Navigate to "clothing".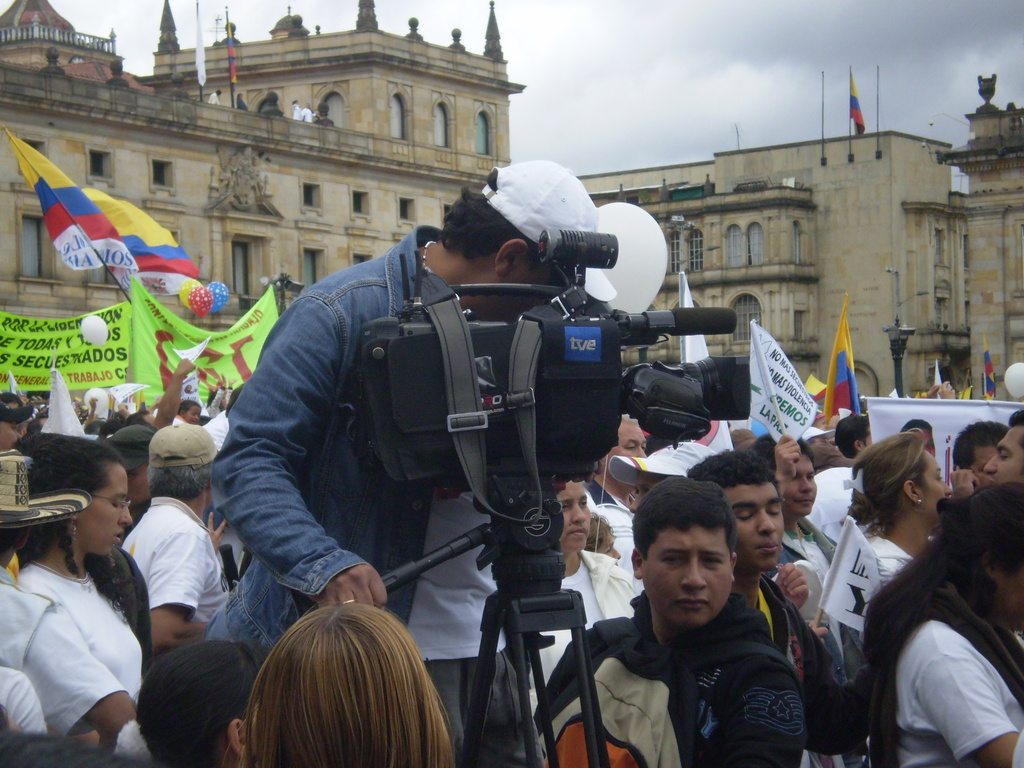
Navigation target: [x1=530, y1=587, x2=808, y2=767].
